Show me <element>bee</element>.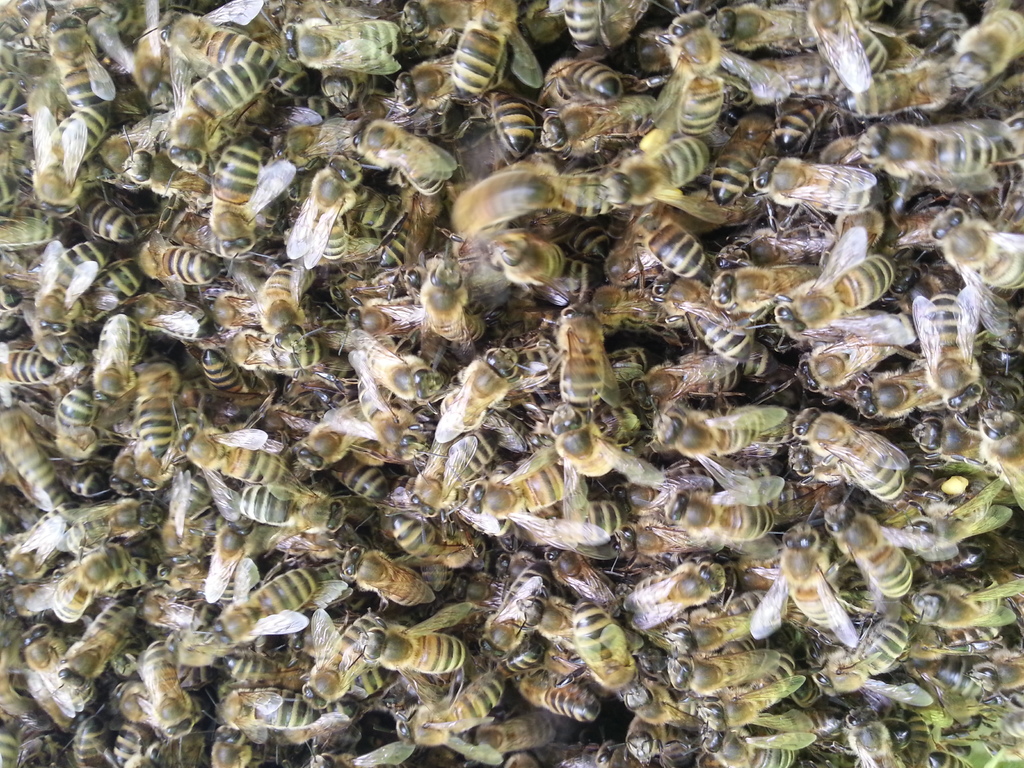
<element>bee</element> is here: [319, 375, 422, 454].
